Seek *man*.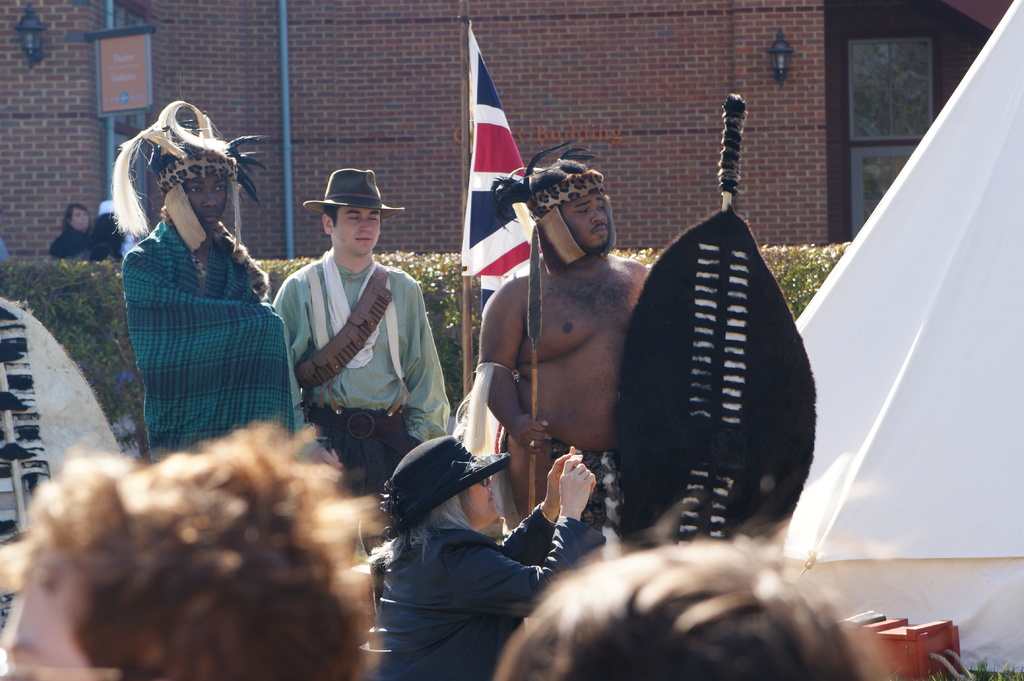
select_region(273, 168, 454, 497).
